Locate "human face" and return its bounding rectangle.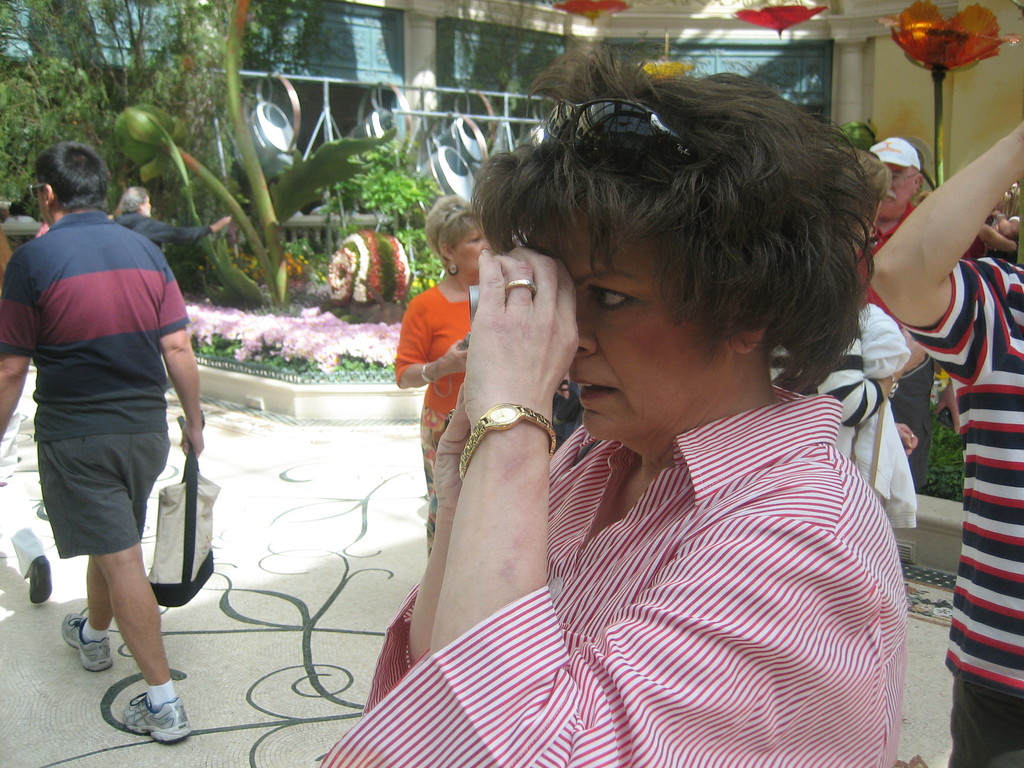
region(878, 163, 916, 221).
